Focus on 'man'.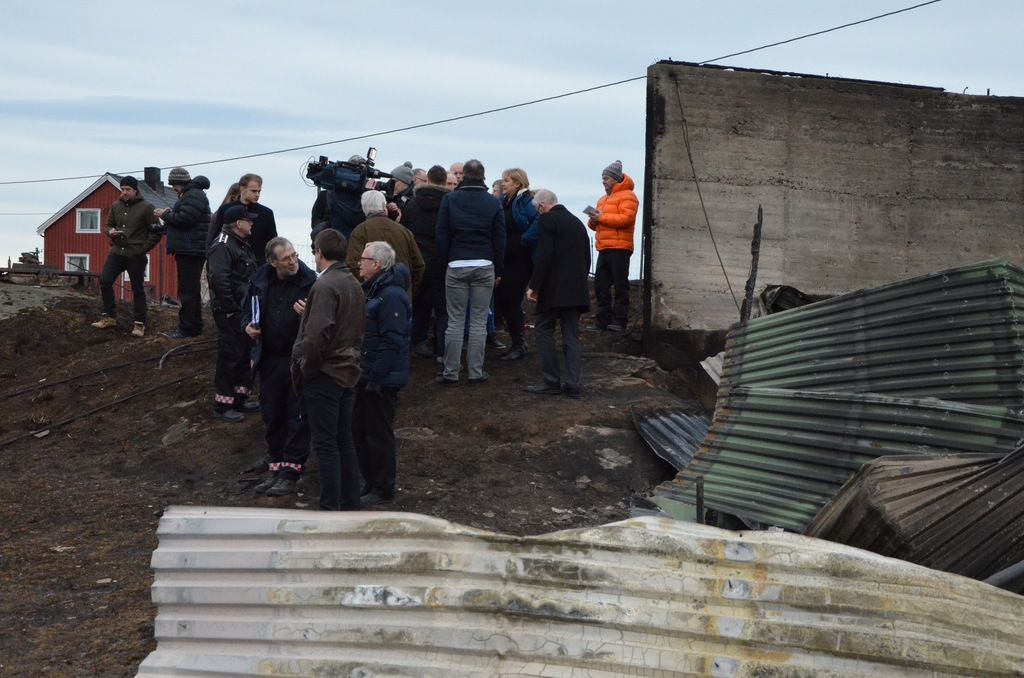
Focused at 344, 188, 426, 293.
